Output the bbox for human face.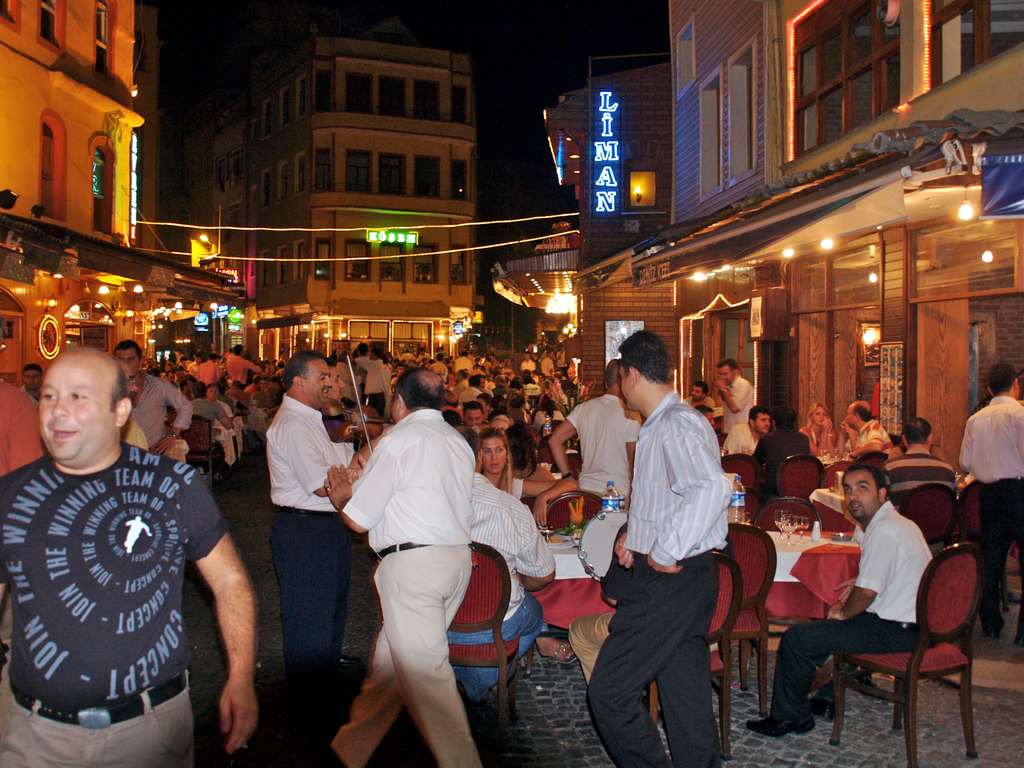
[x1=305, y1=353, x2=336, y2=404].
